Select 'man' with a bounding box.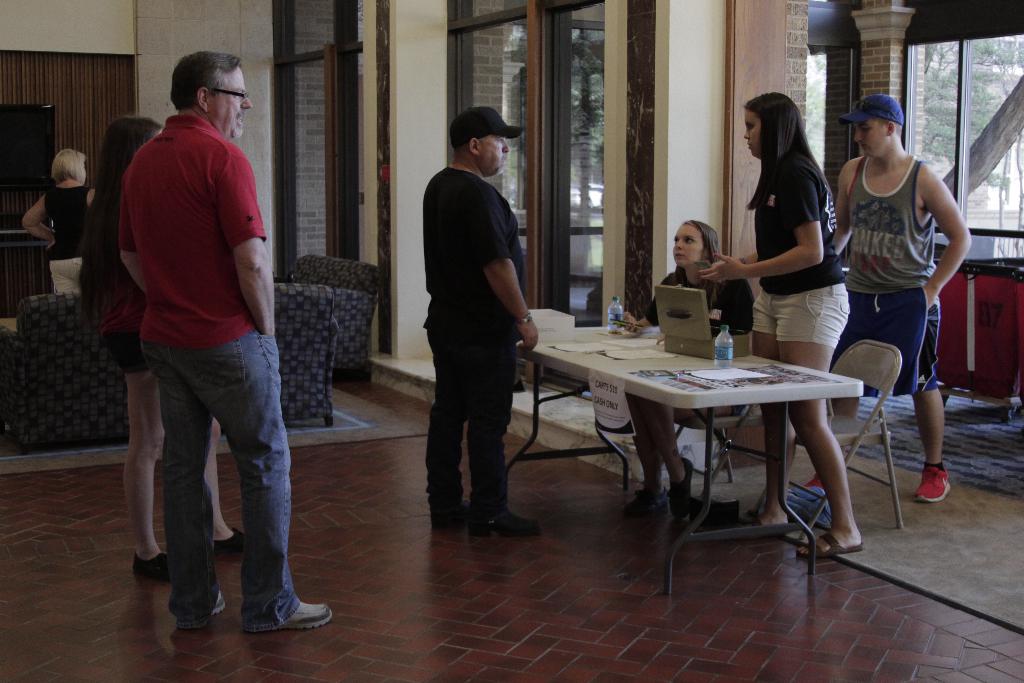
803/93/968/500.
